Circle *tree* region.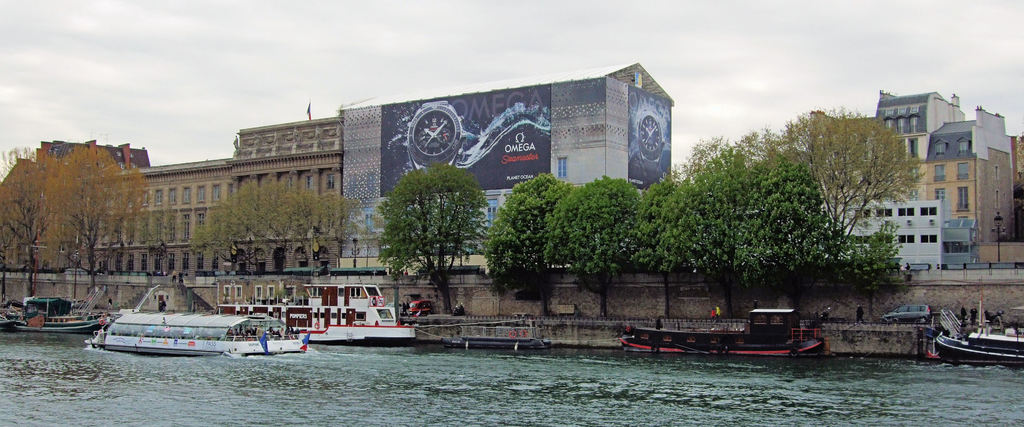
Region: x1=370 y1=152 x2=487 y2=296.
